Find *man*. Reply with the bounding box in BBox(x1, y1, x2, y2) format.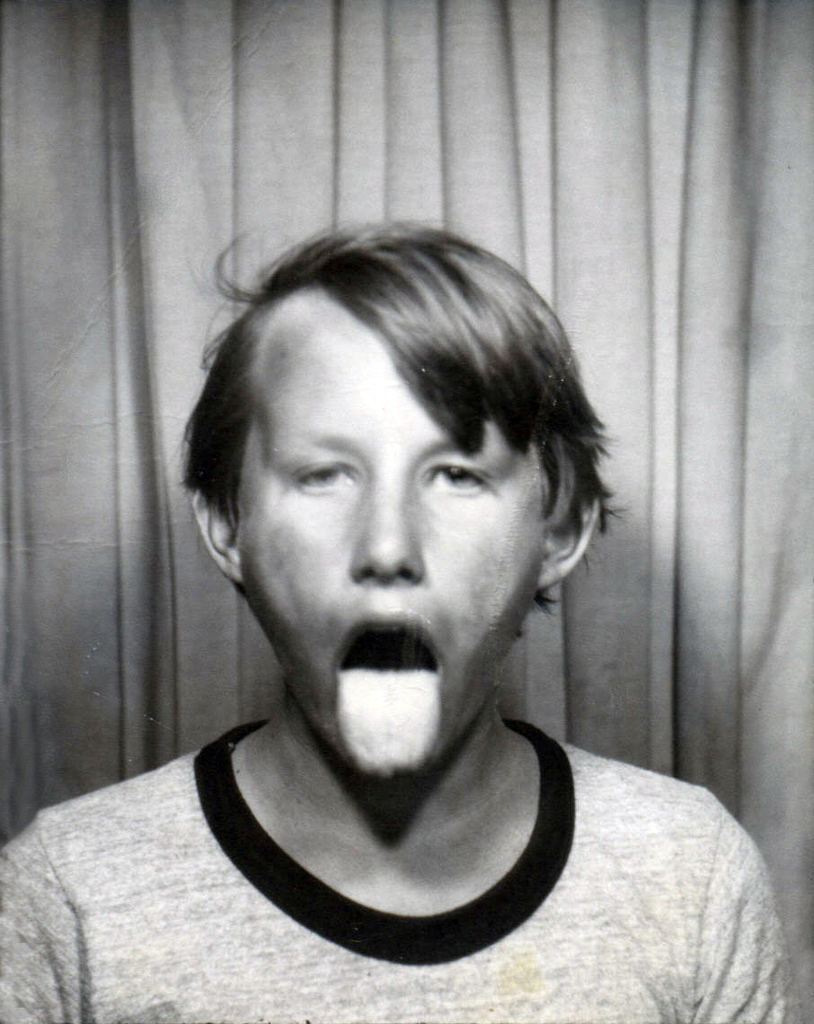
BBox(29, 208, 765, 1007).
